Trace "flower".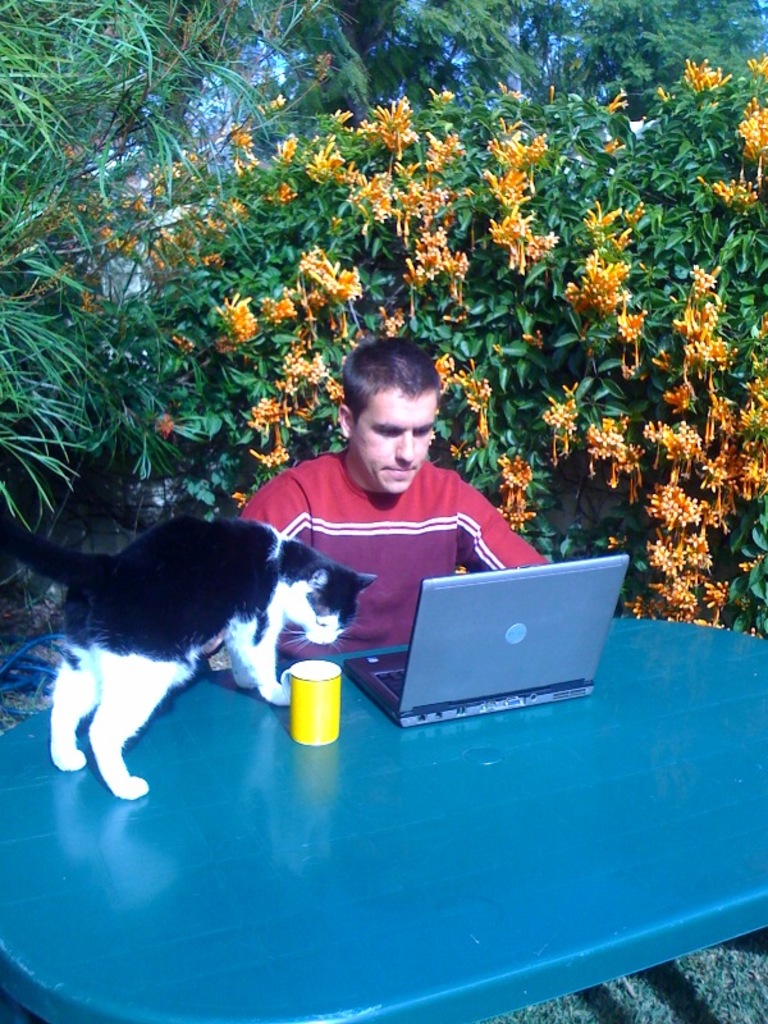
Traced to <region>737, 95, 767, 172</region>.
